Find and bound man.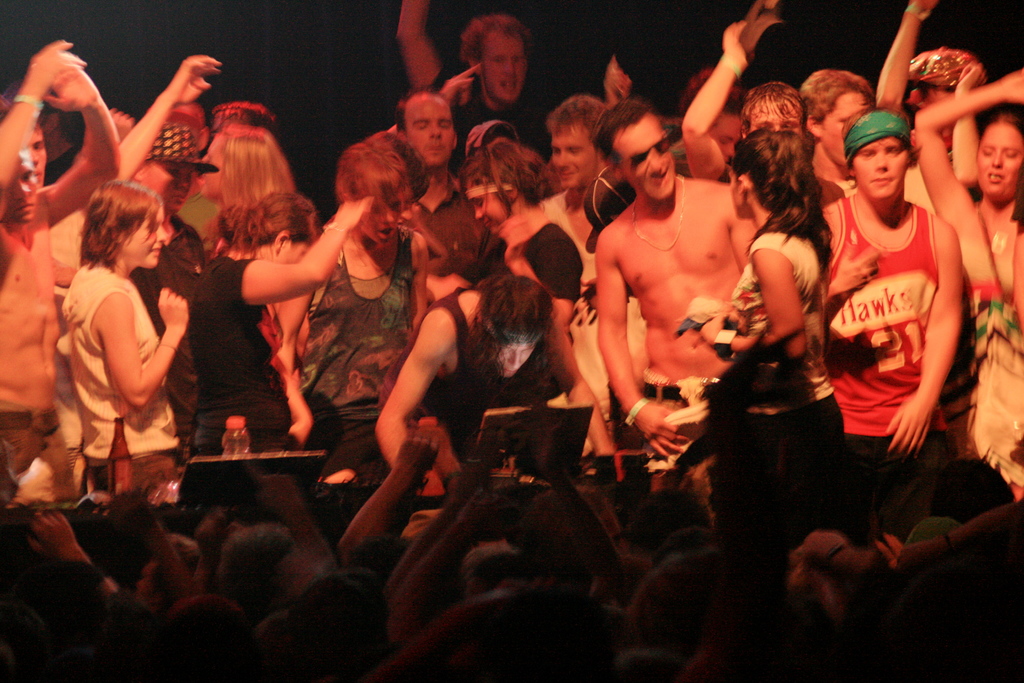
Bound: [x1=396, y1=86, x2=492, y2=269].
